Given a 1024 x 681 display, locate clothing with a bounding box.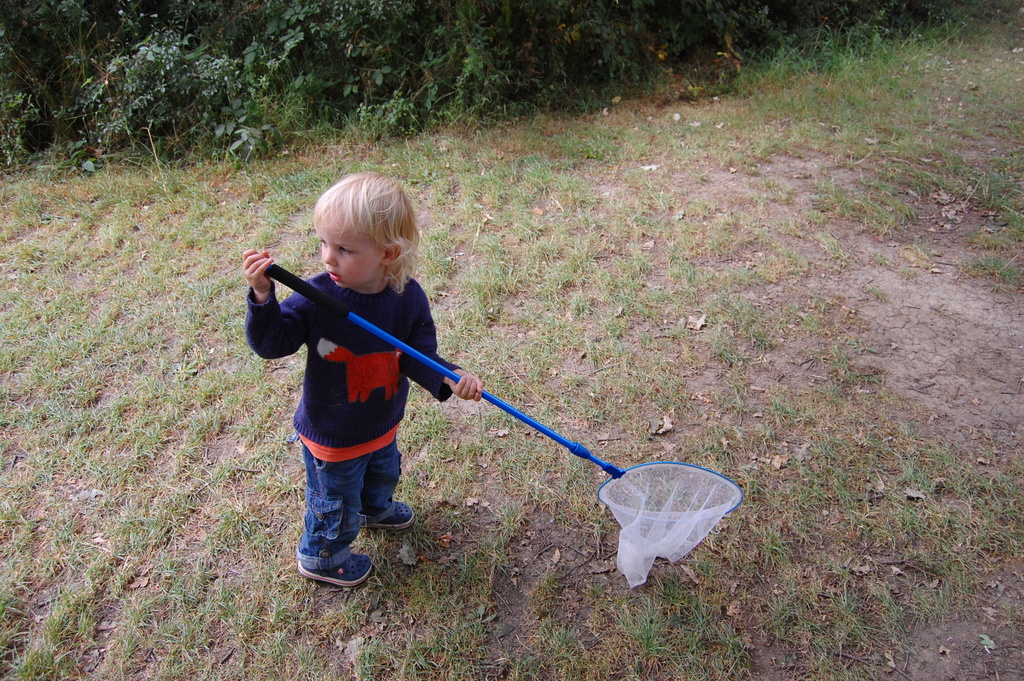
Located: crop(264, 254, 468, 532).
